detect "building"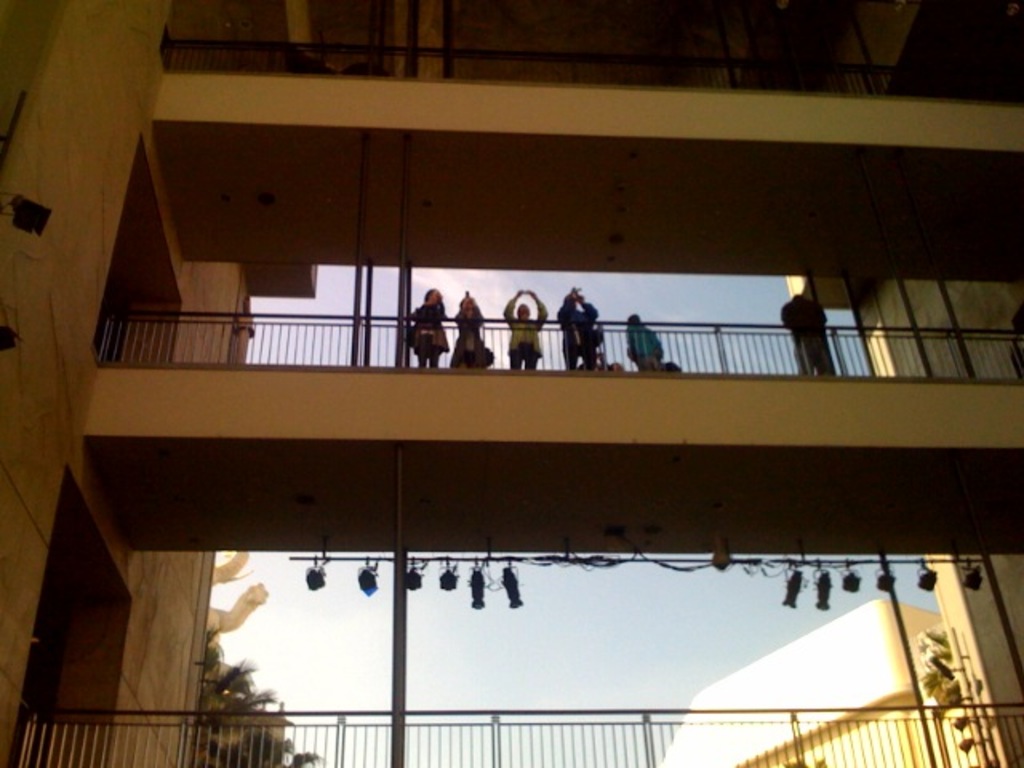
(0,0,1022,766)
